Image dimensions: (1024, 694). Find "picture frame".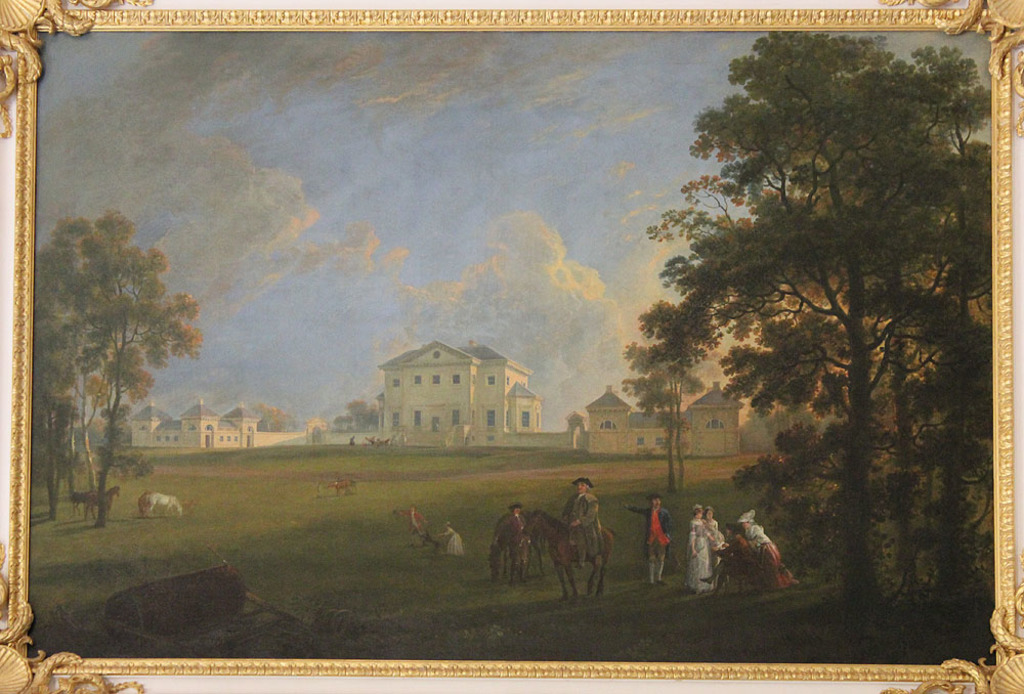
16/11/911/673.
